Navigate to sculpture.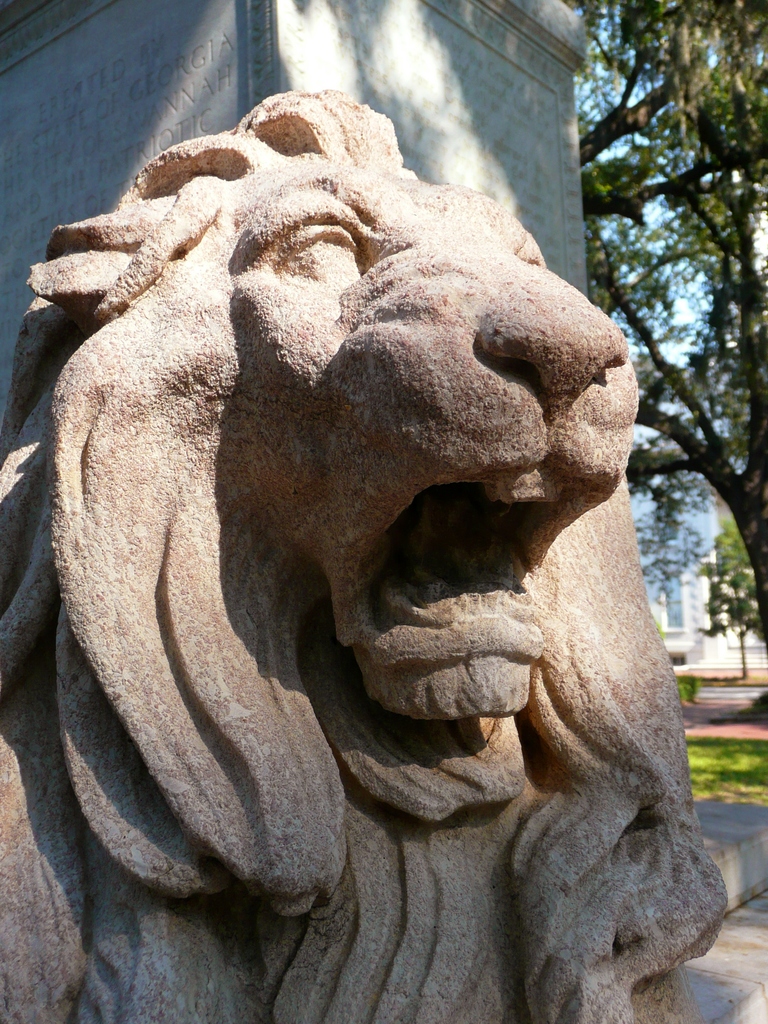
Navigation target: x1=7, y1=41, x2=695, y2=1023.
